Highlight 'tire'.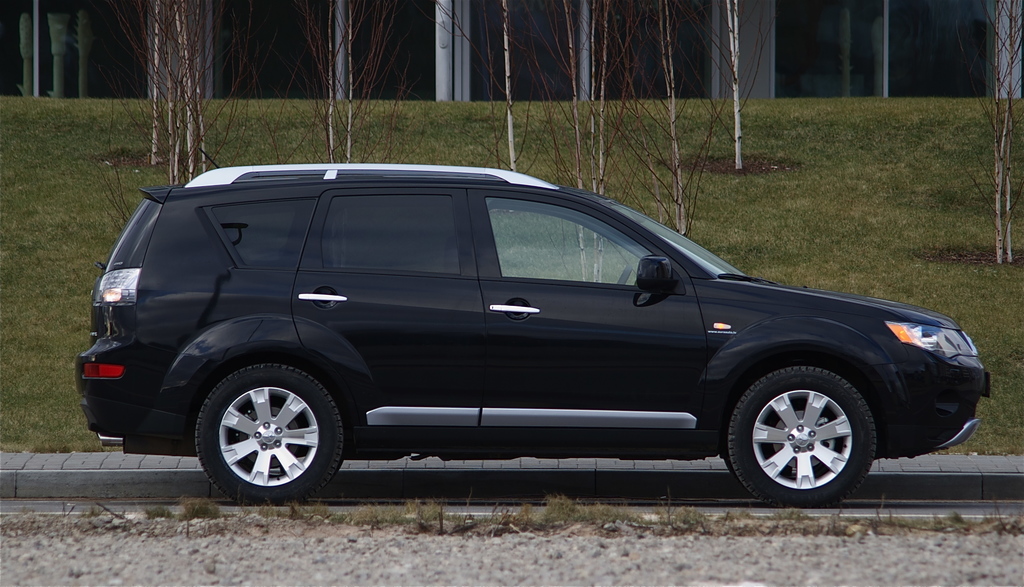
Highlighted region: l=729, t=360, r=877, b=493.
